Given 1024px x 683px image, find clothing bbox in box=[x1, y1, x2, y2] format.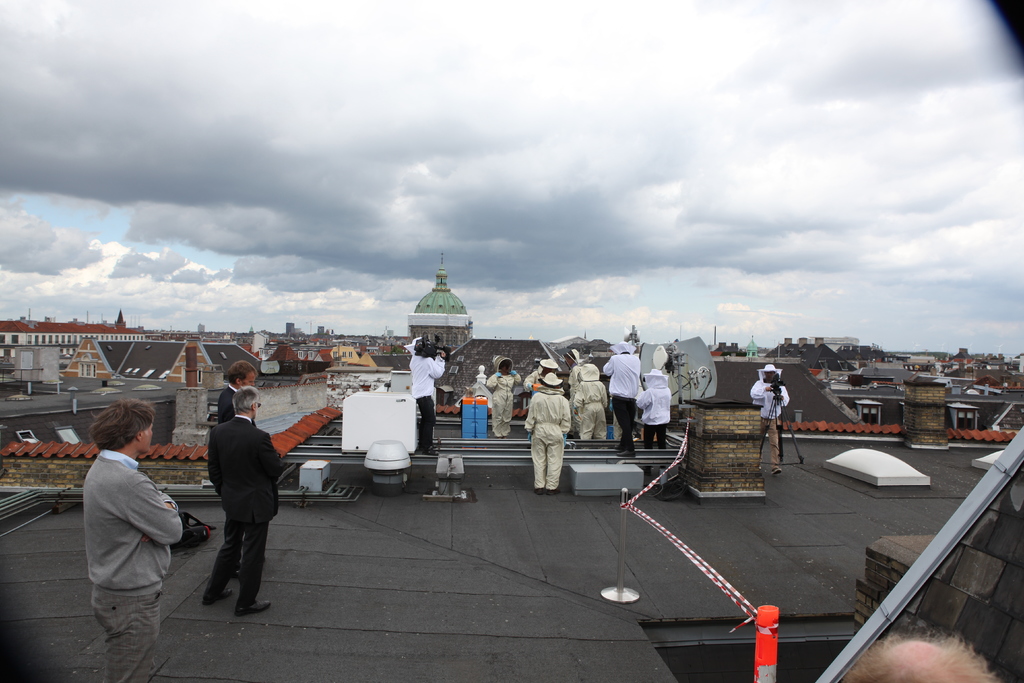
box=[217, 383, 232, 414].
